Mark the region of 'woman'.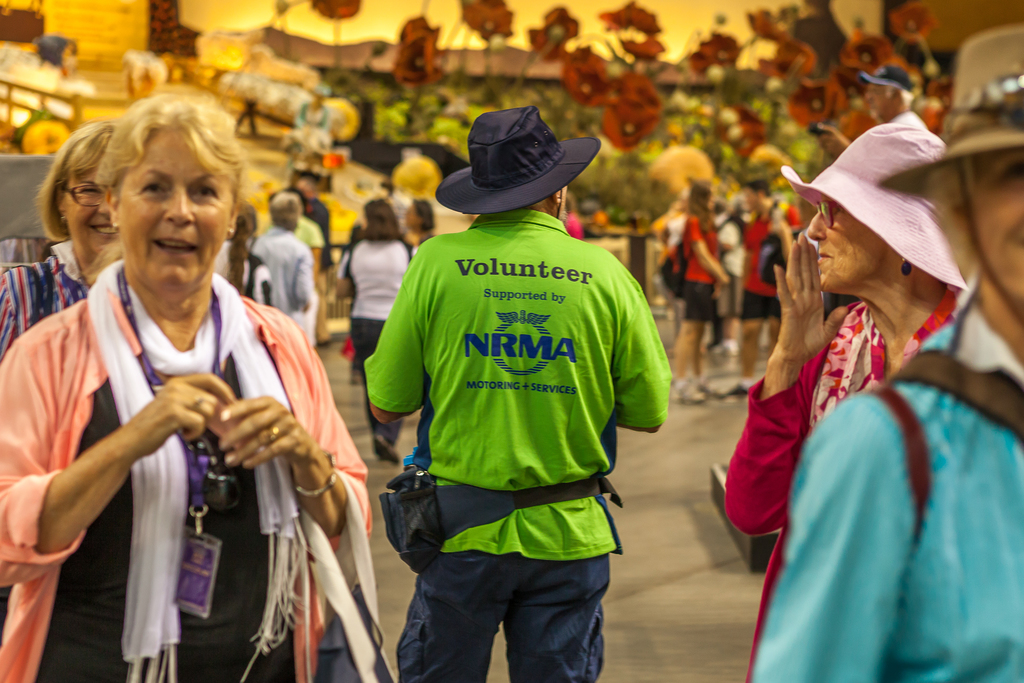
Region: Rect(343, 195, 415, 465).
